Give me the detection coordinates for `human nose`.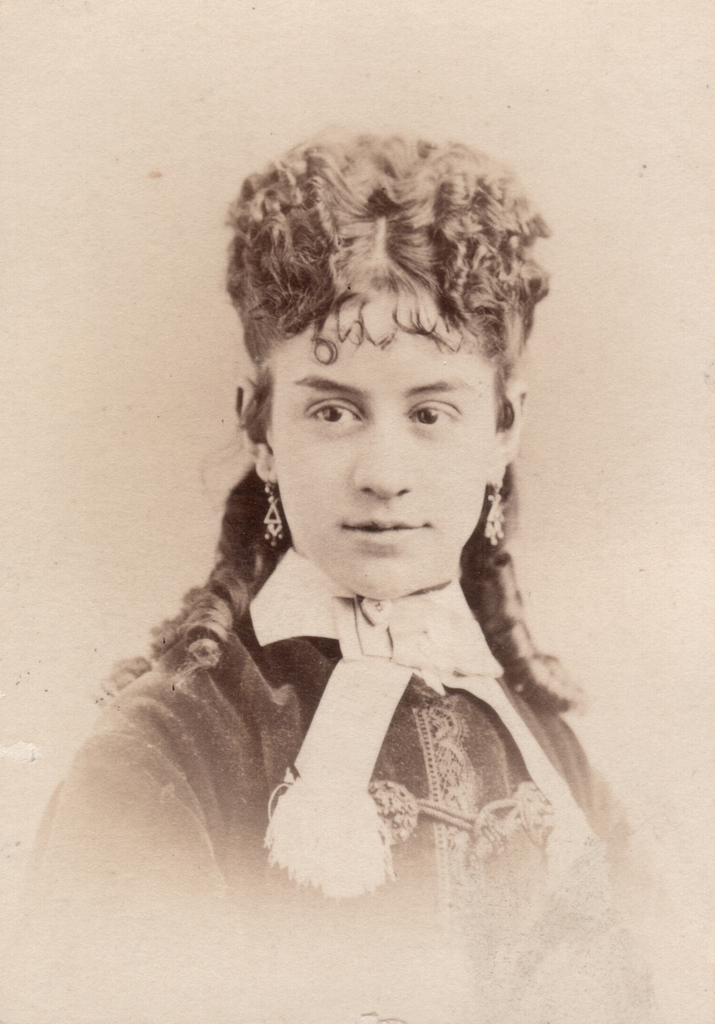
Rect(353, 409, 425, 496).
